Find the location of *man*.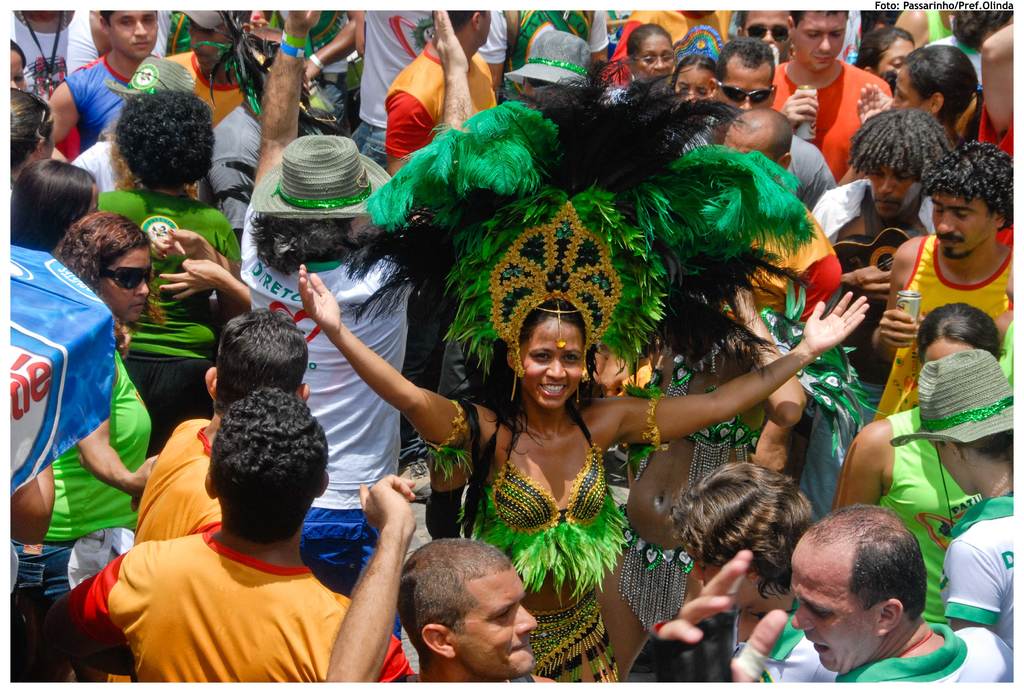
Location: {"x1": 56, "y1": 5, "x2": 155, "y2": 163}.
